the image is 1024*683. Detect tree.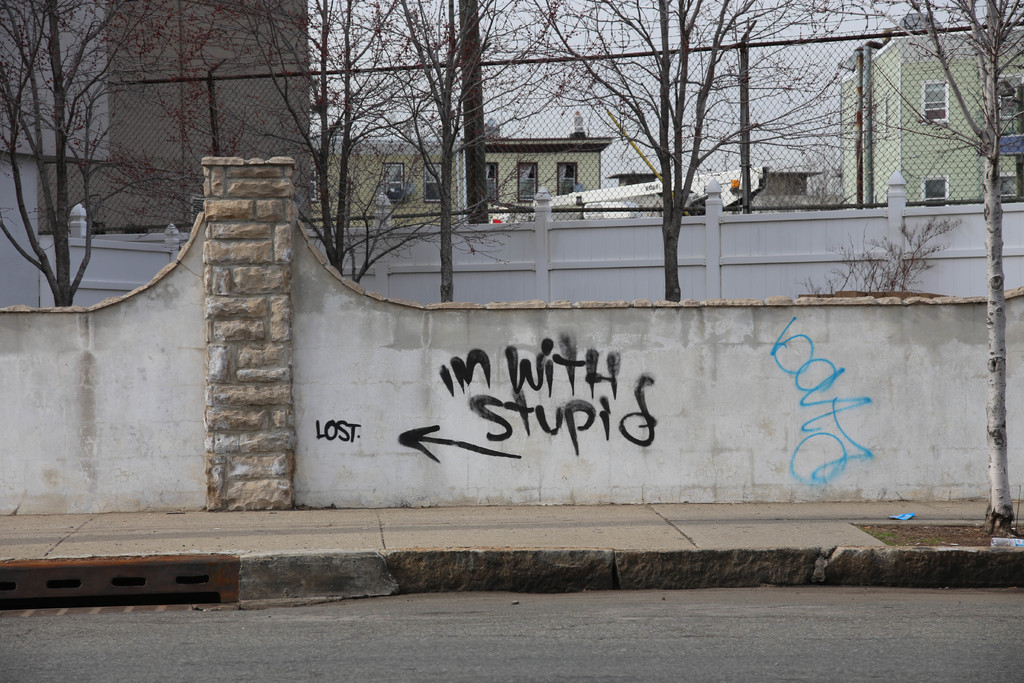
Detection: (left=893, top=0, right=1023, bottom=527).
